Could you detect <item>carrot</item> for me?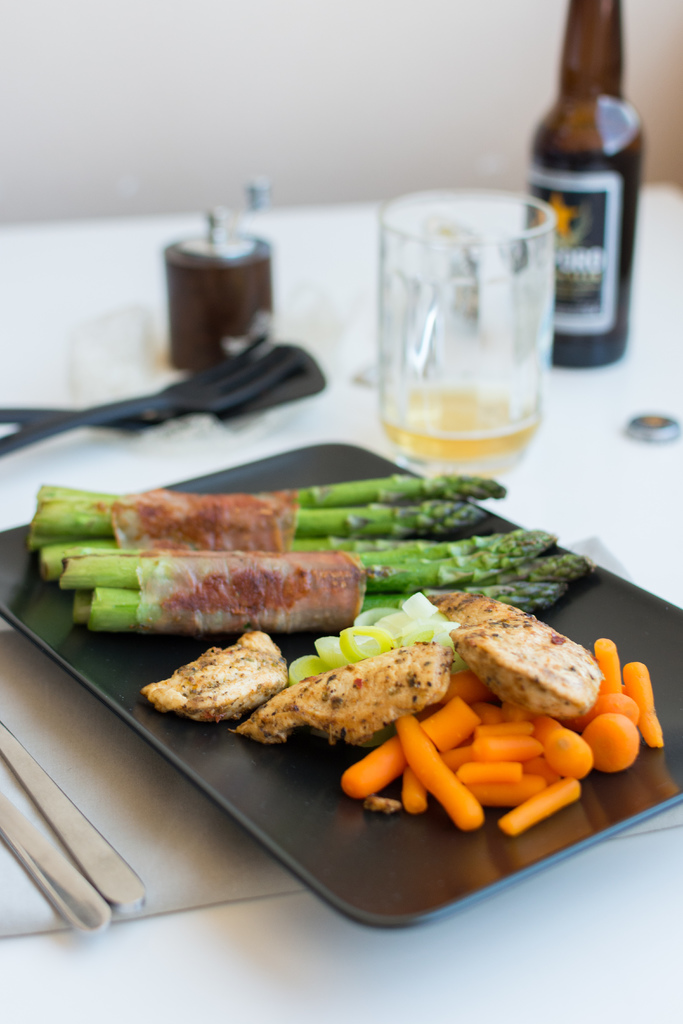
Detection result: <region>393, 713, 487, 831</region>.
